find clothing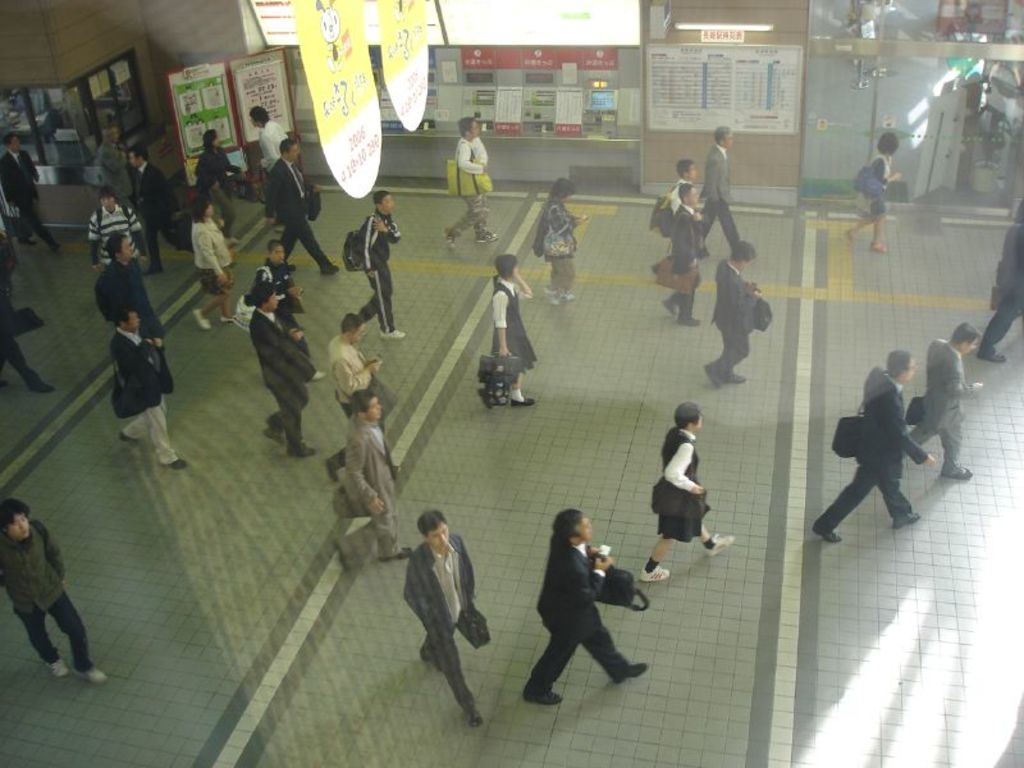
x1=330, y1=332, x2=381, y2=426
